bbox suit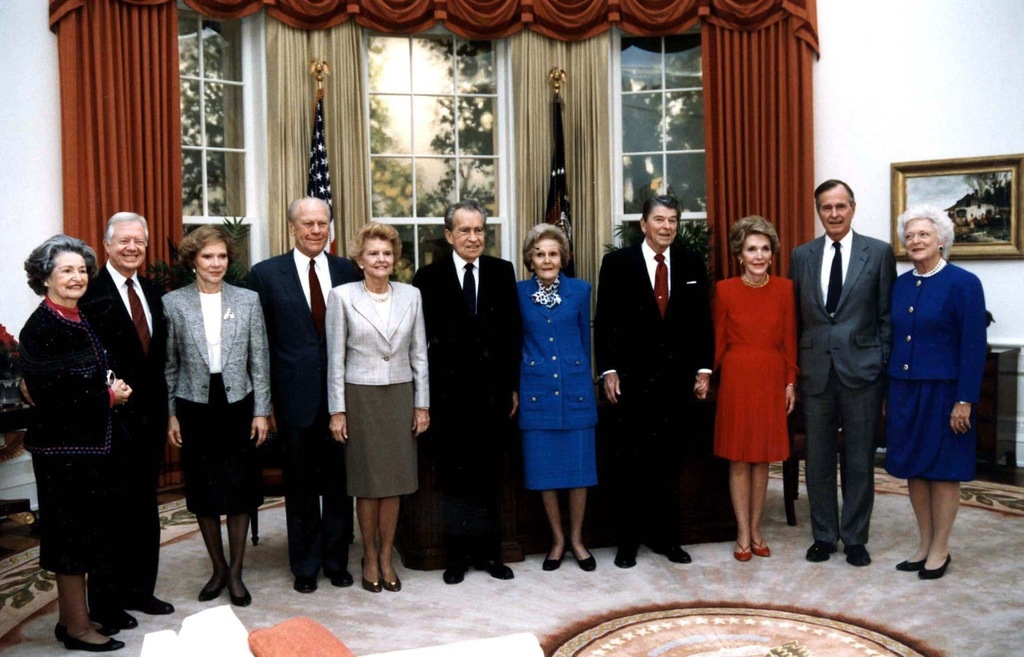
<region>408, 250, 529, 565</region>
